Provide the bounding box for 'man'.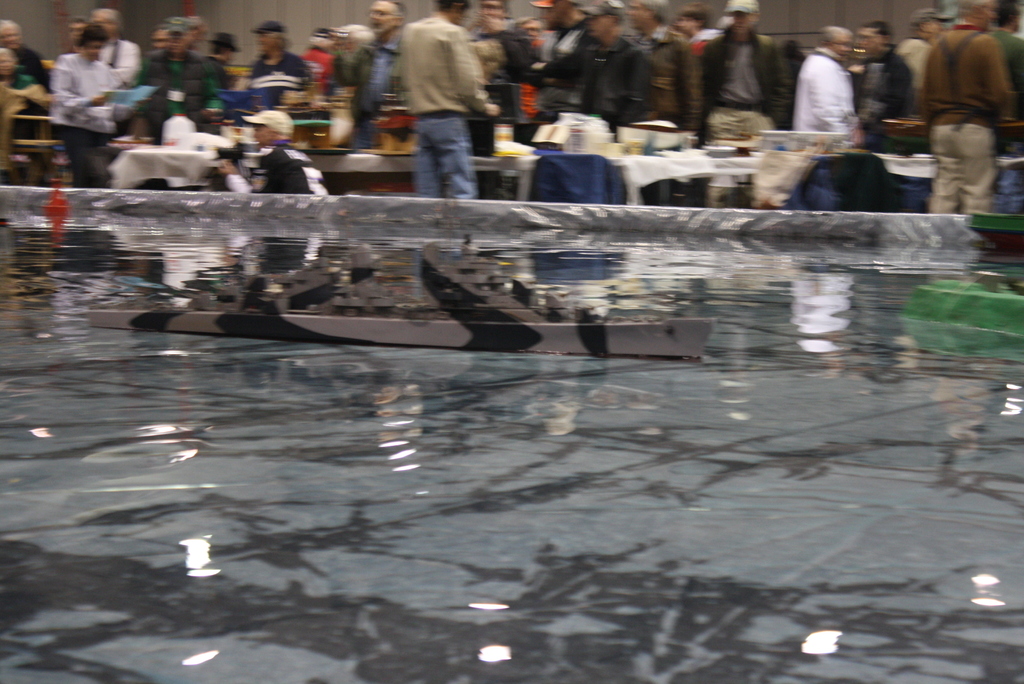
box(854, 24, 911, 208).
